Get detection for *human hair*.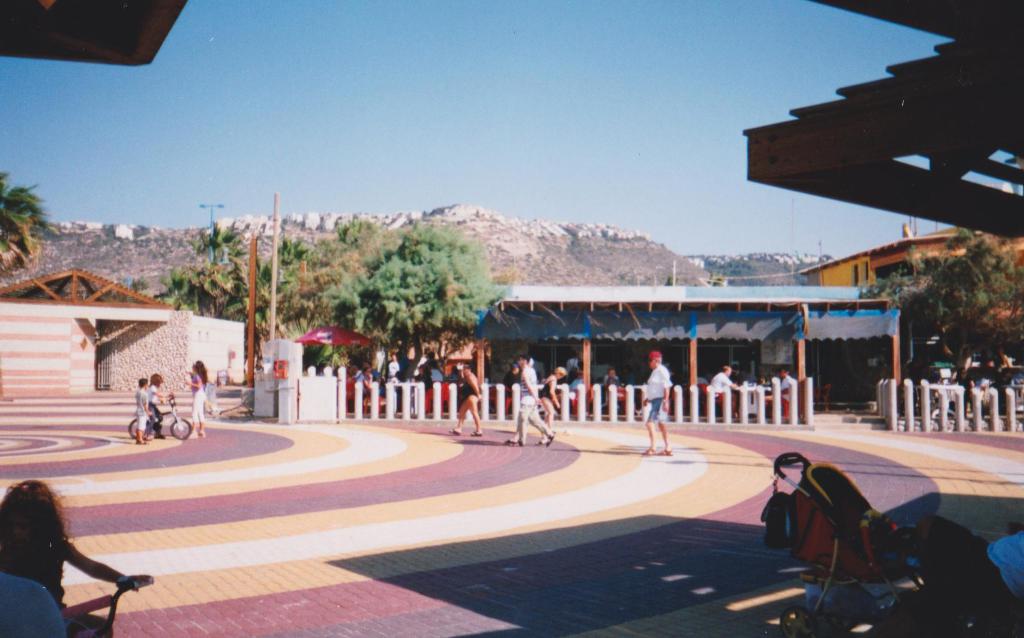
Detection: 150, 372, 161, 388.
